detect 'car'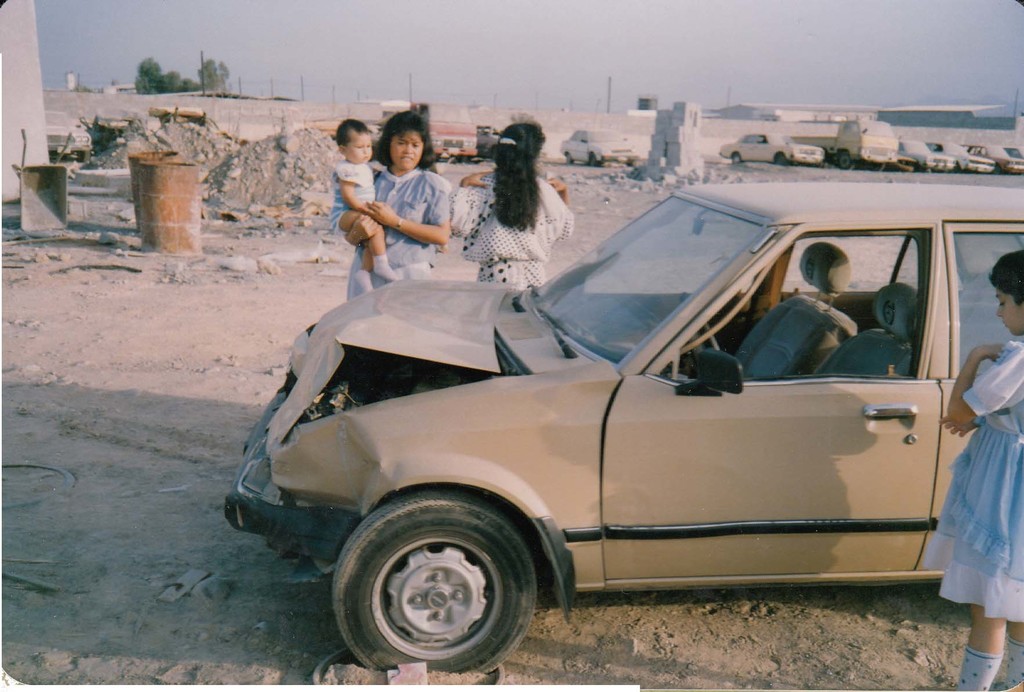
<box>719,129,824,167</box>
